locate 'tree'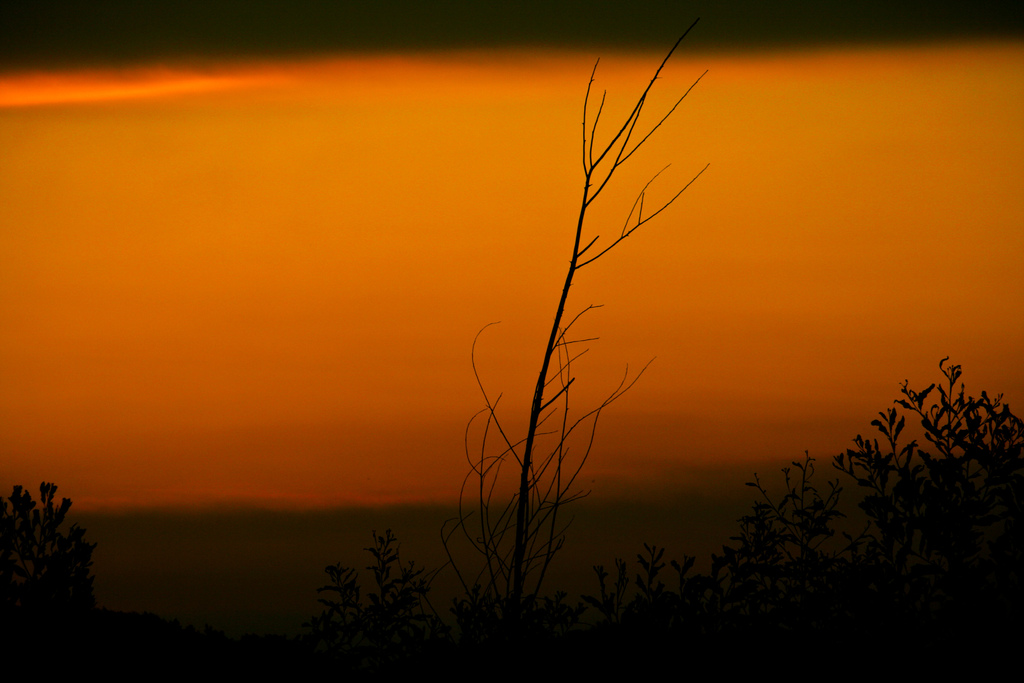
box(446, 9, 724, 682)
